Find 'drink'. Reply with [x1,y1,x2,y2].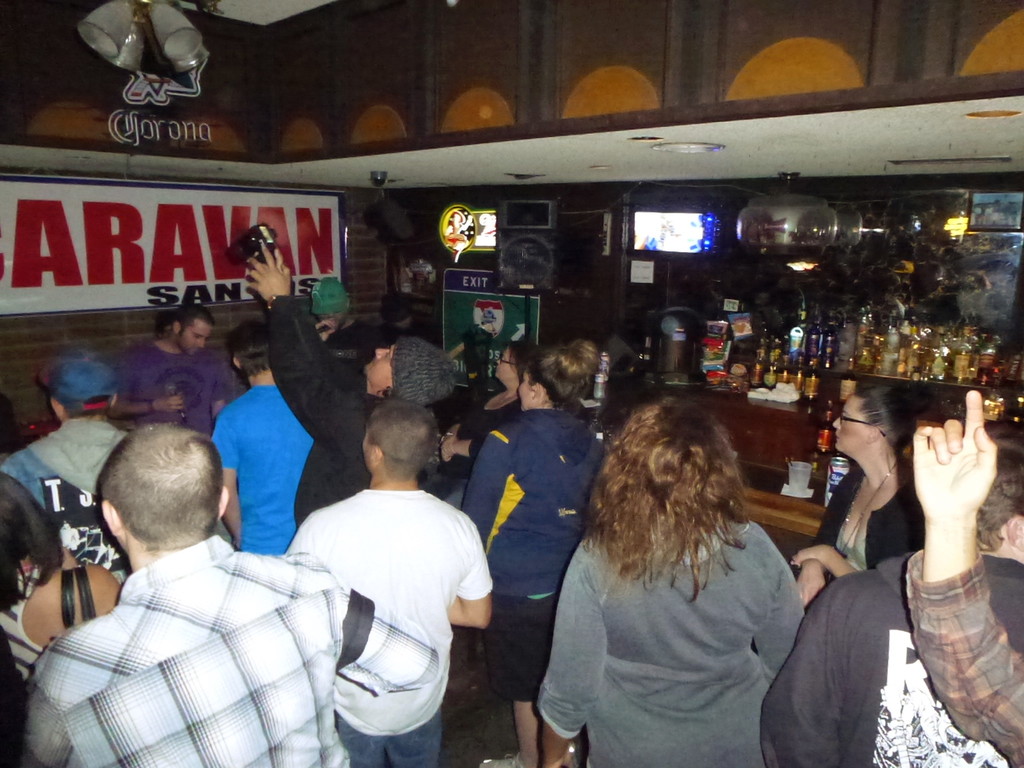
[790,351,805,393].
